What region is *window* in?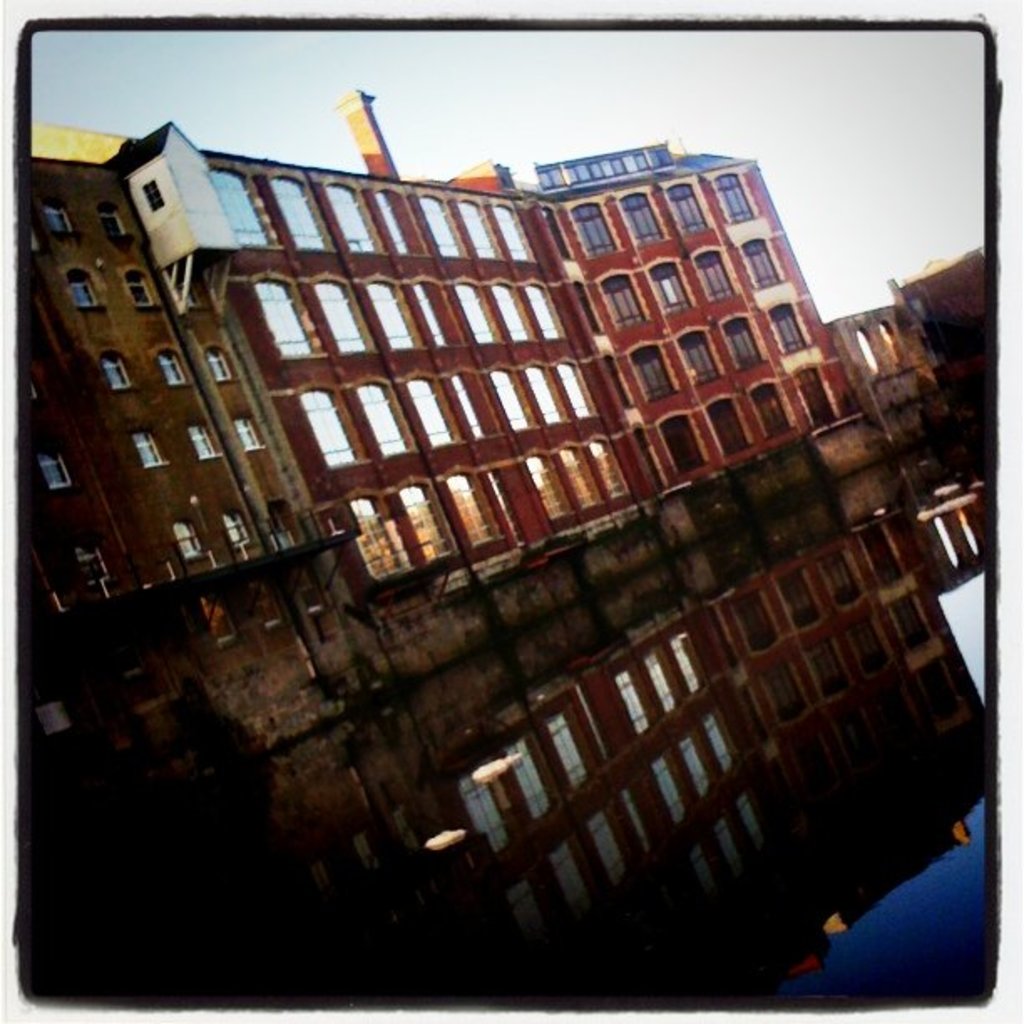
bbox(716, 171, 760, 224).
